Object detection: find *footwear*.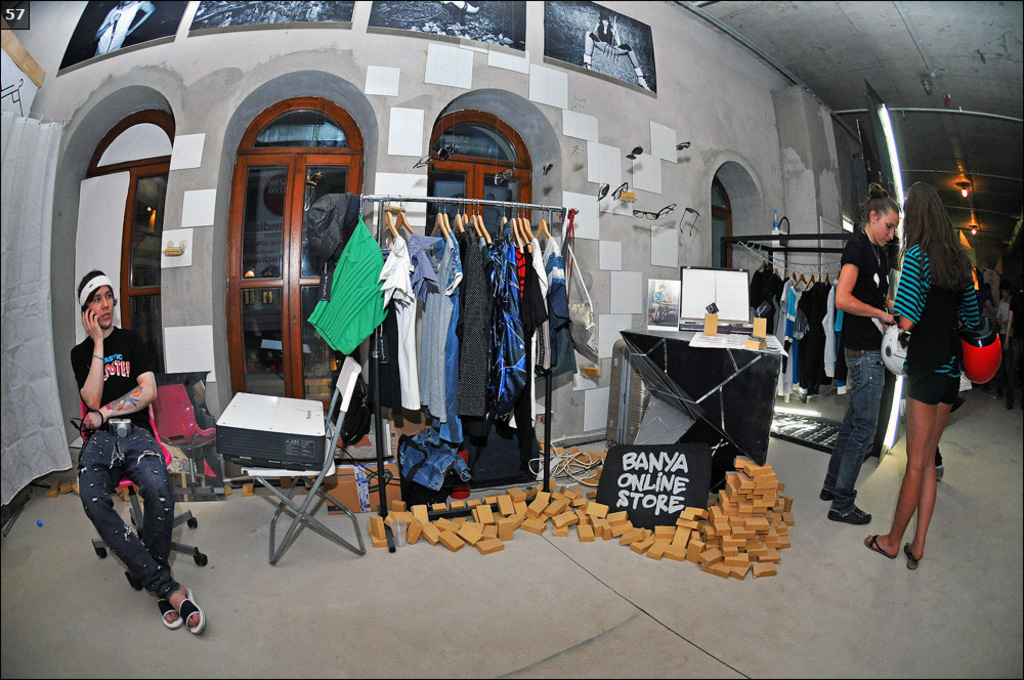
BBox(905, 540, 921, 567).
